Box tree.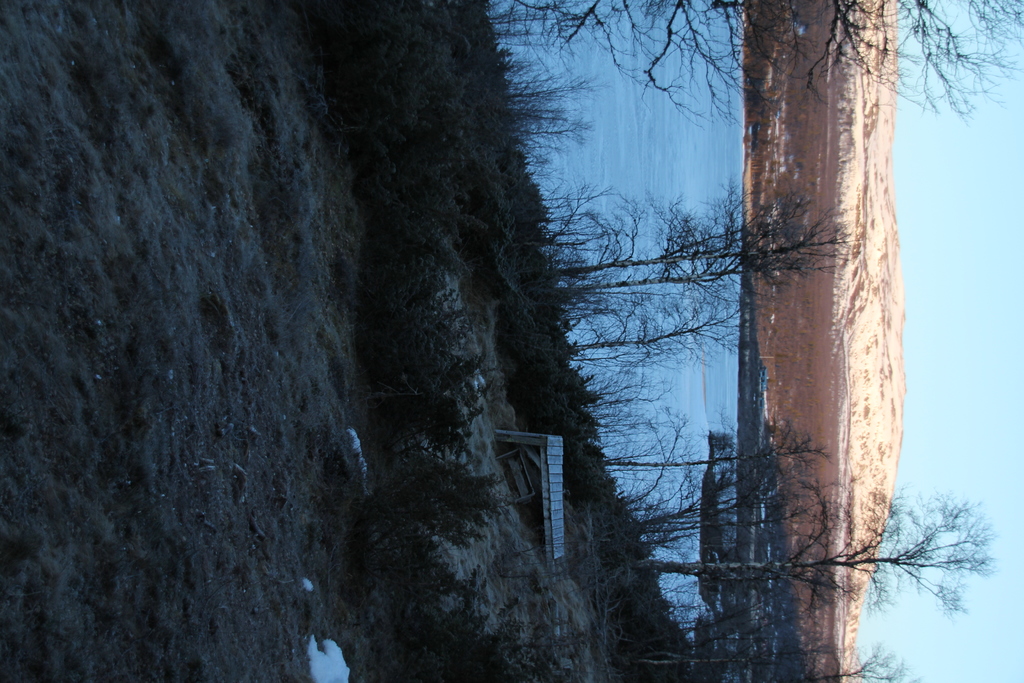
{"left": 595, "top": 402, "right": 829, "bottom": 493}.
